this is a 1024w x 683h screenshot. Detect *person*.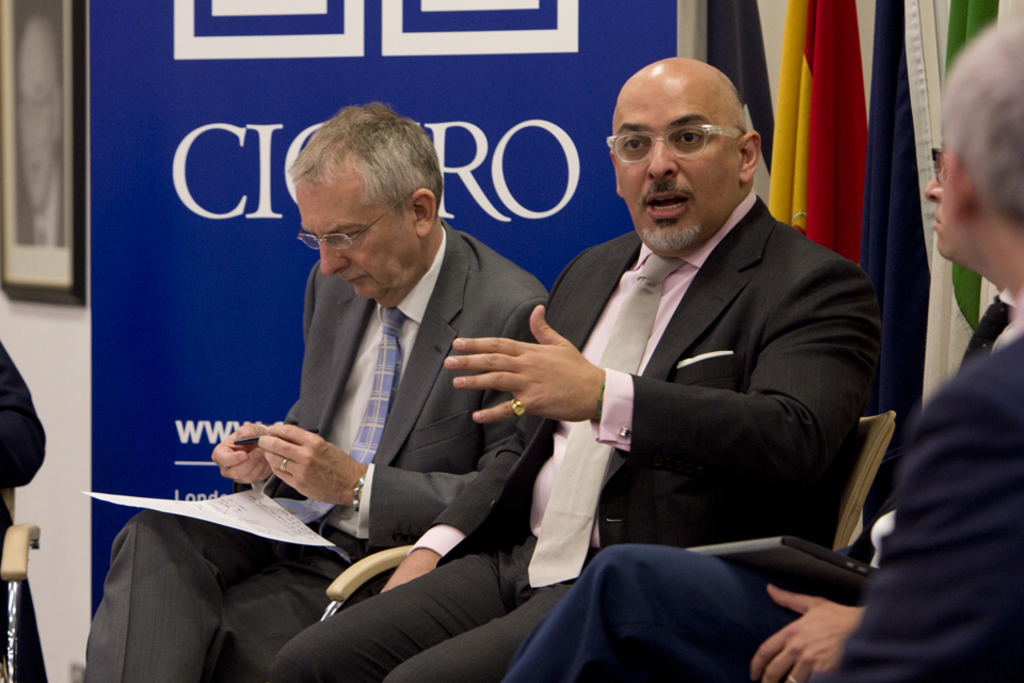
(left=80, top=101, right=551, bottom=682).
